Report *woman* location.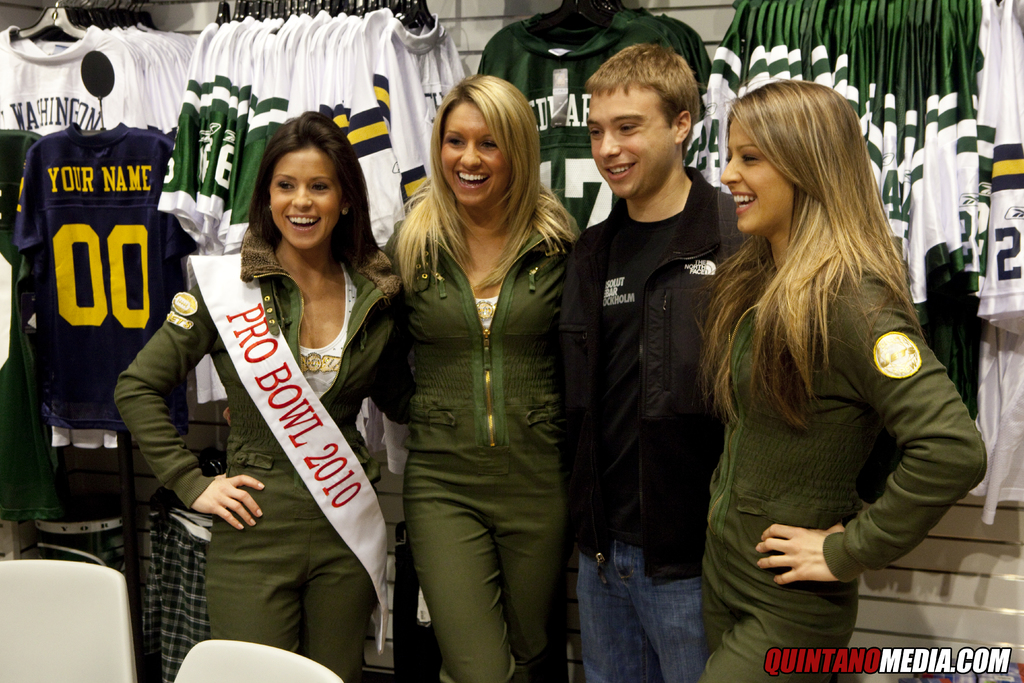
Report: locate(174, 94, 396, 676).
